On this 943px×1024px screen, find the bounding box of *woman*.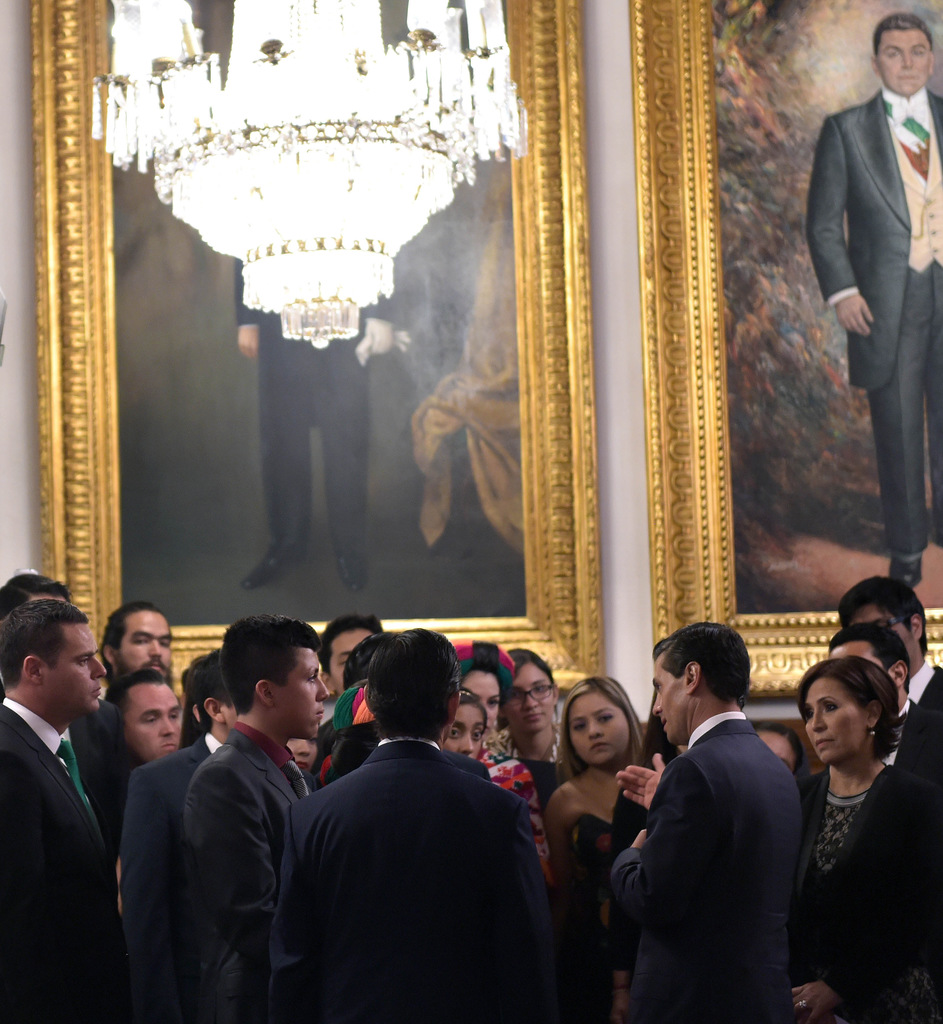
Bounding box: {"x1": 182, "y1": 666, "x2": 204, "y2": 755}.
